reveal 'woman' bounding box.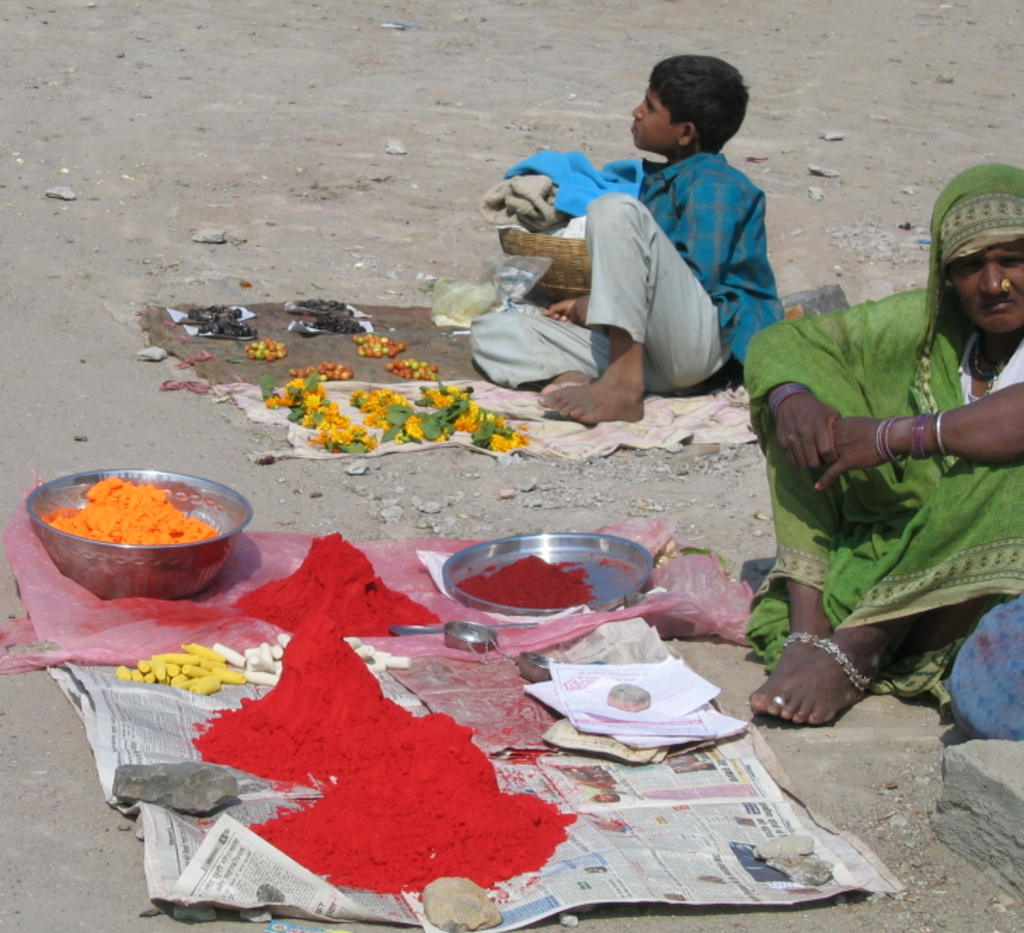
Revealed: x1=715, y1=156, x2=1023, y2=752.
